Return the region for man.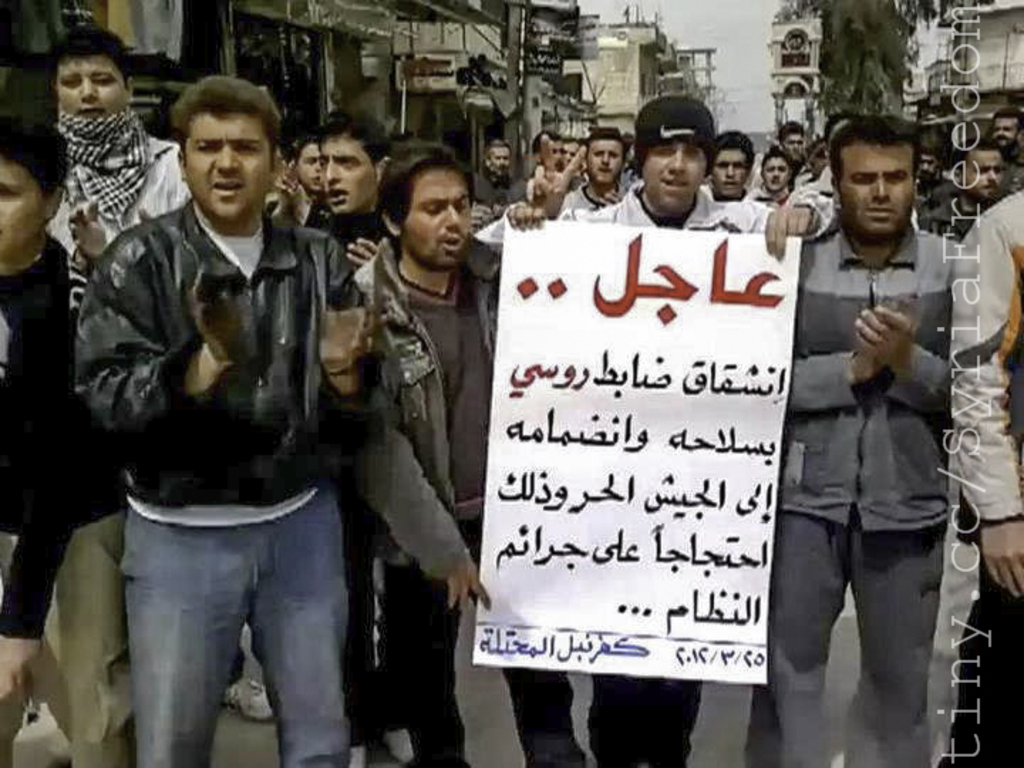
562:138:585:168.
